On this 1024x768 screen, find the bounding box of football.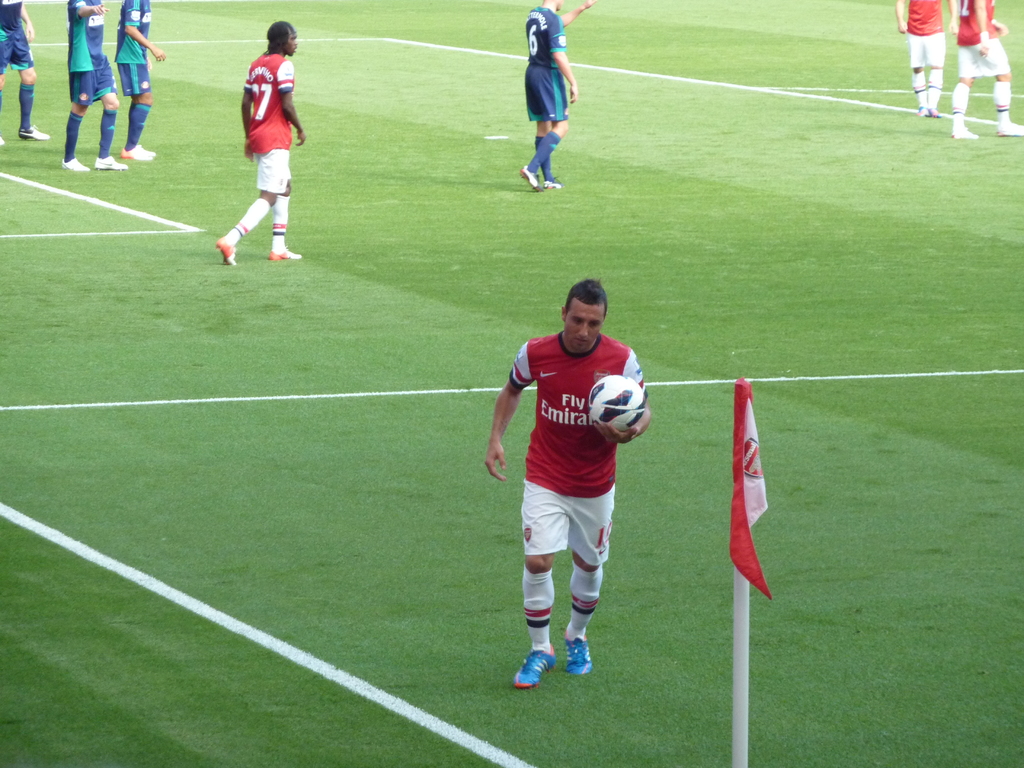
Bounding box: {"left": 589, "top": 375, "right": 646, "bottom": 433}.
